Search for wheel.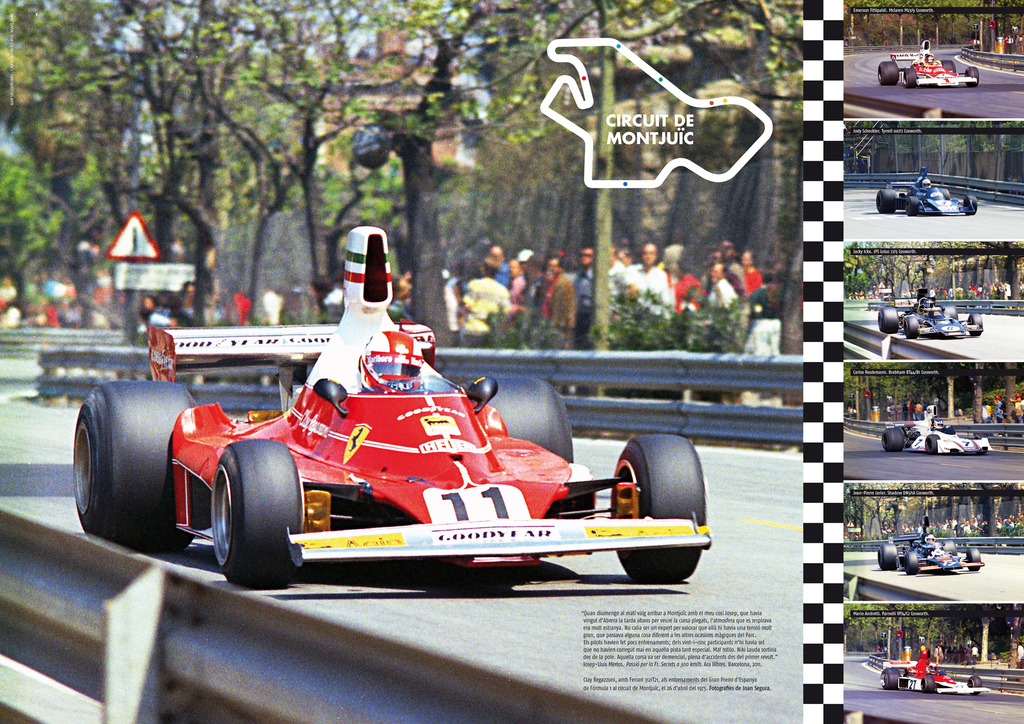
Found at x1=71 y1=380 x2=202 y2=552.
